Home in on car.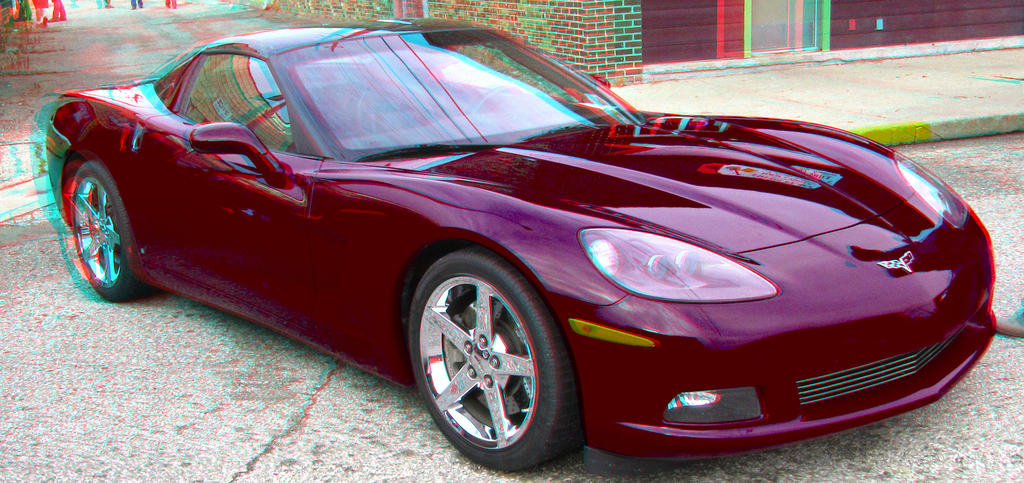
Homed in at <bbox>44, 20, 998, 475</bbox>.
